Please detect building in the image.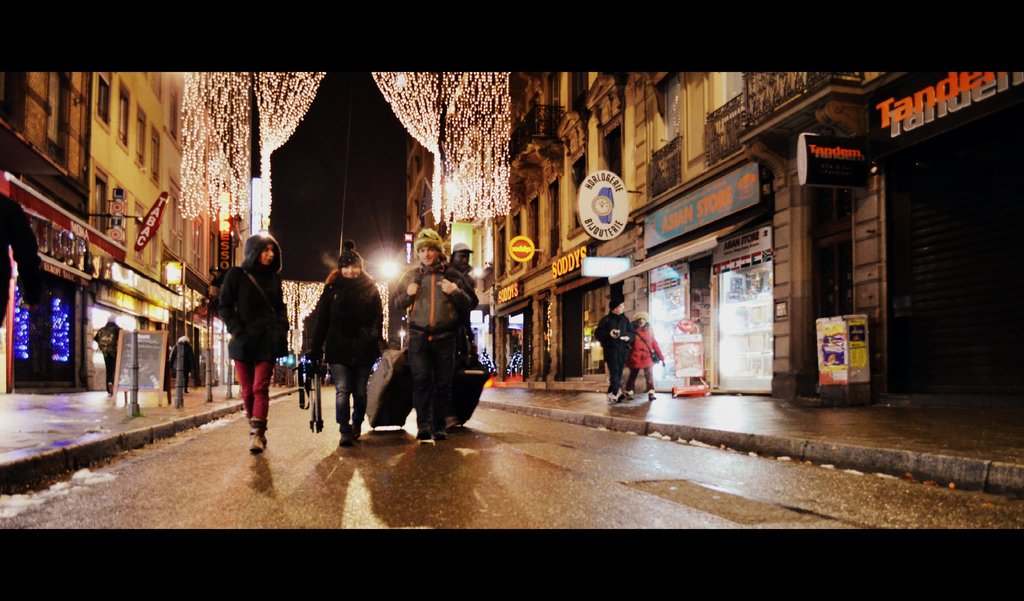
[0, 73, 90, 397].
